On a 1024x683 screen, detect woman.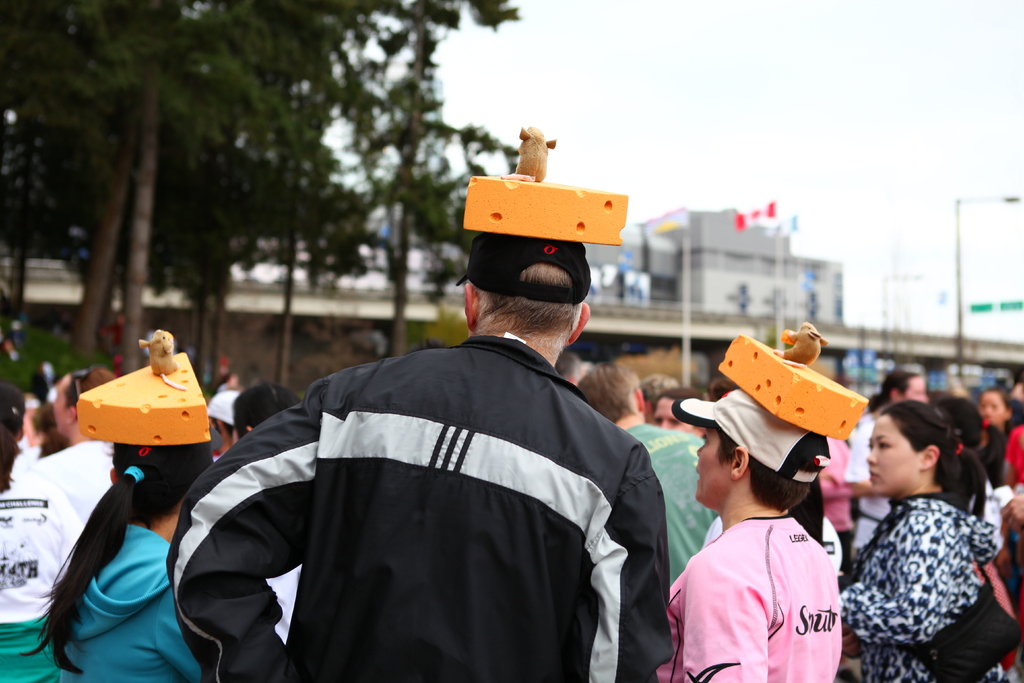
40,364,115,522.
